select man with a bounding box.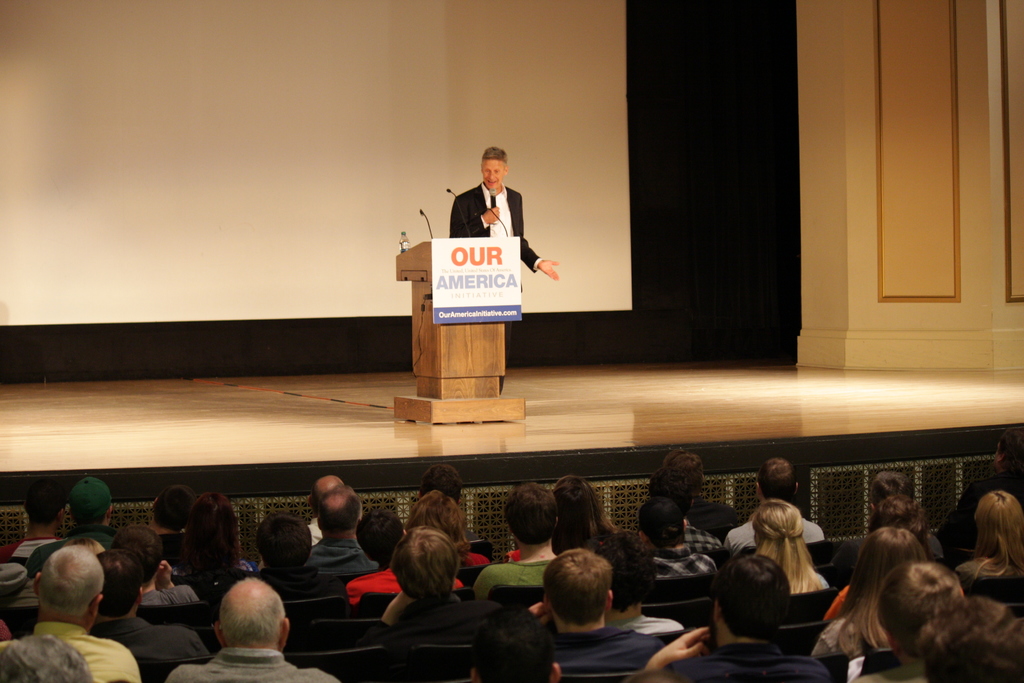
<box>17,545,144,682</box>.
